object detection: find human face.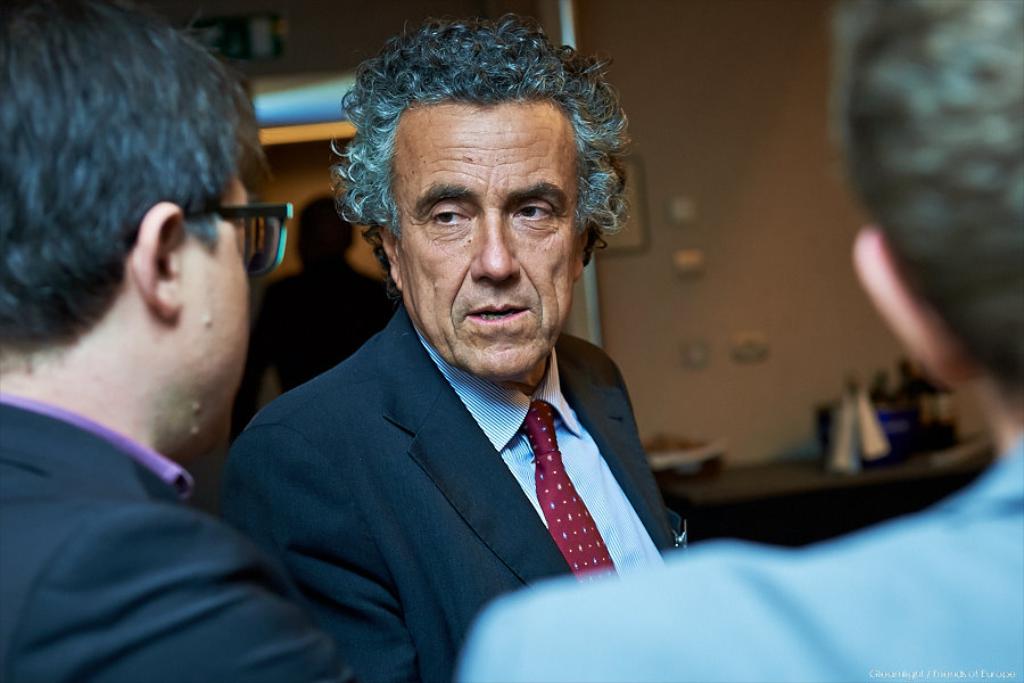
Rect(172, 164, 253, 462).
